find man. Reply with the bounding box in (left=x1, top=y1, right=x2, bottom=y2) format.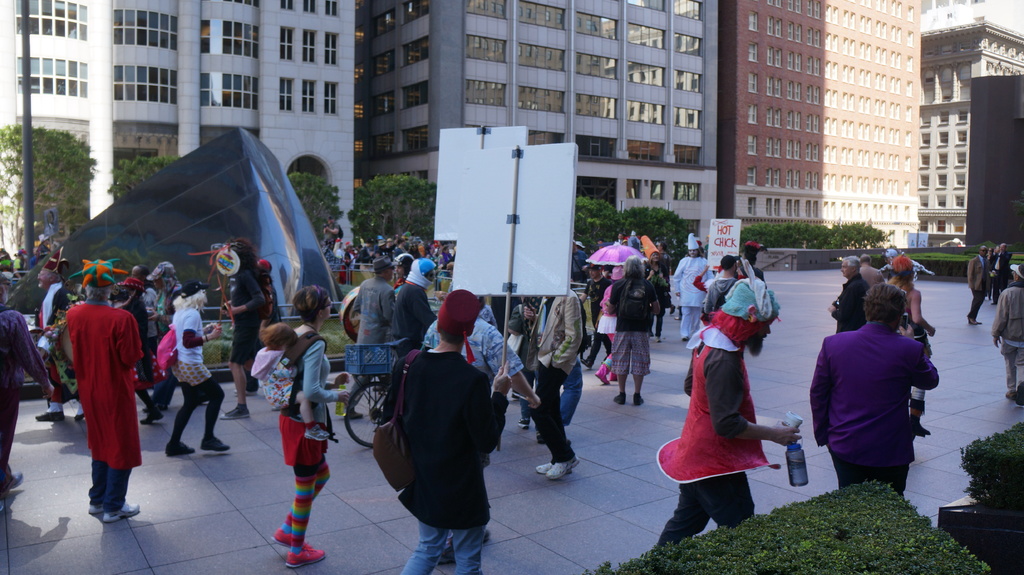
(left=216, top=242, right=264, bottom=421).
